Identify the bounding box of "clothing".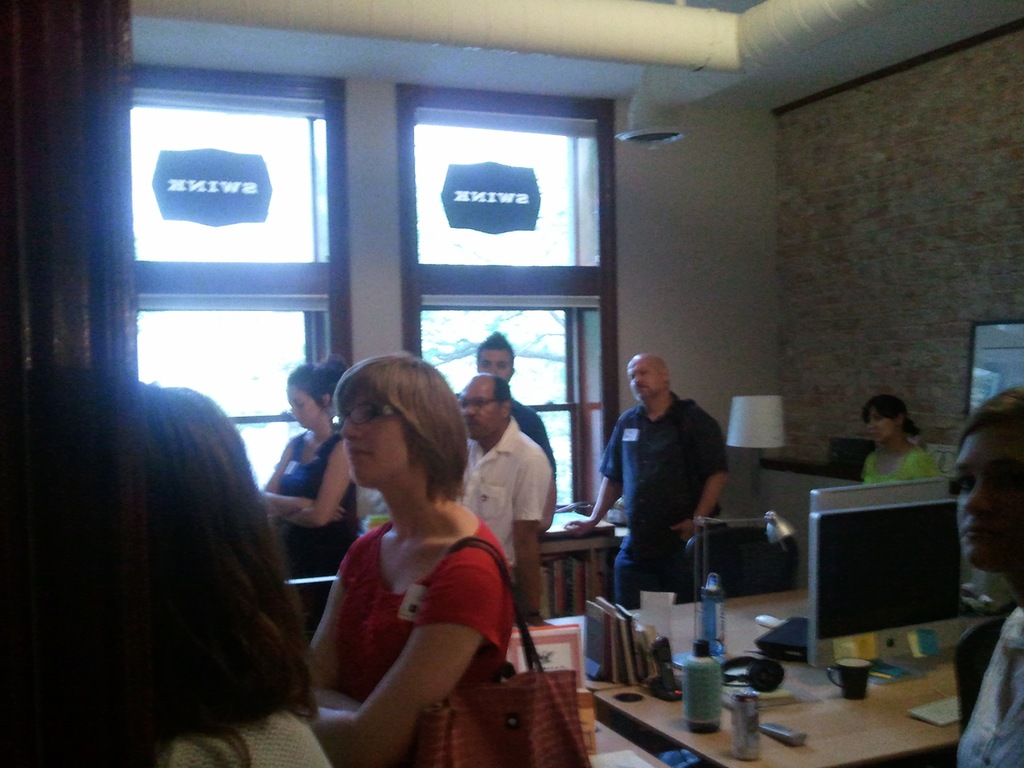
<region>455, 393, 557, 487</region>.
